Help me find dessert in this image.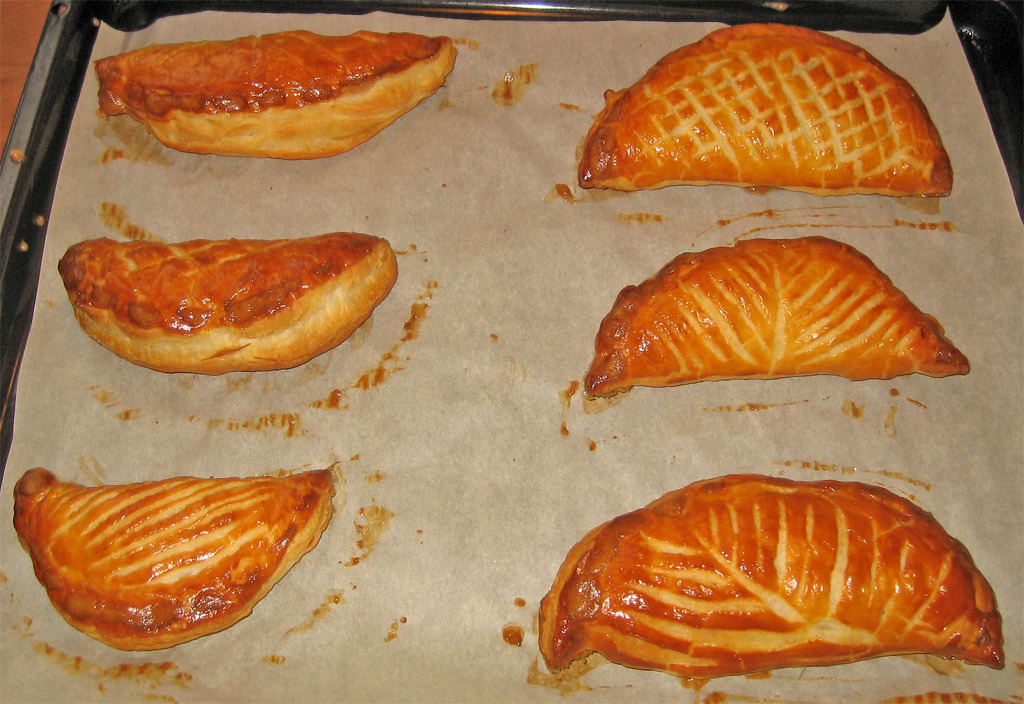
Found it: 92 31 456 159.
